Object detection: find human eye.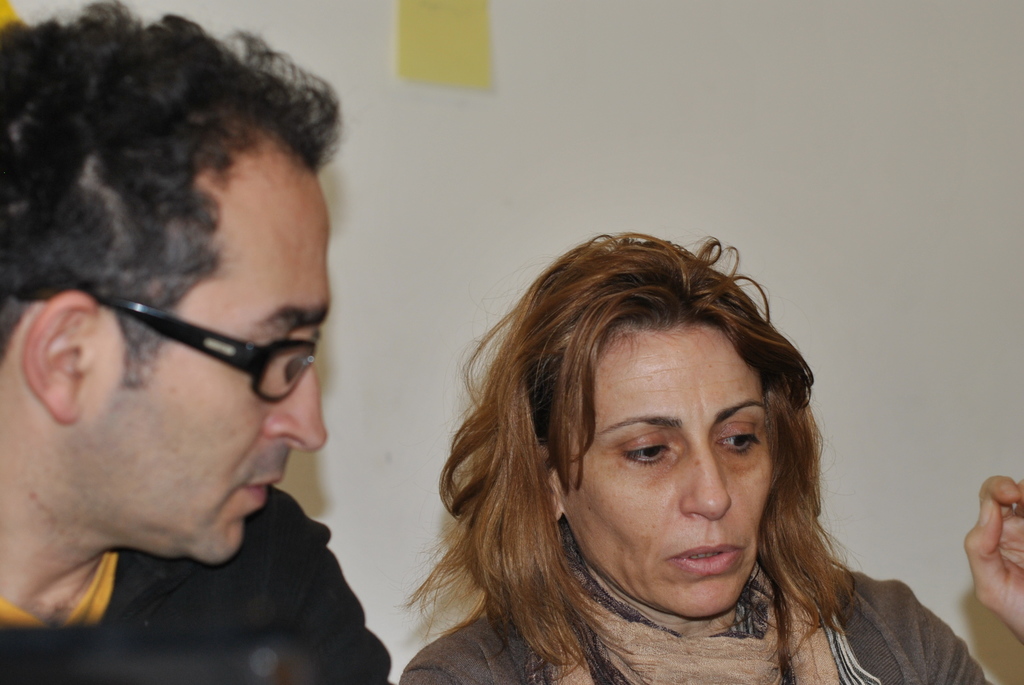
locate(716, 424, 763, 461).
